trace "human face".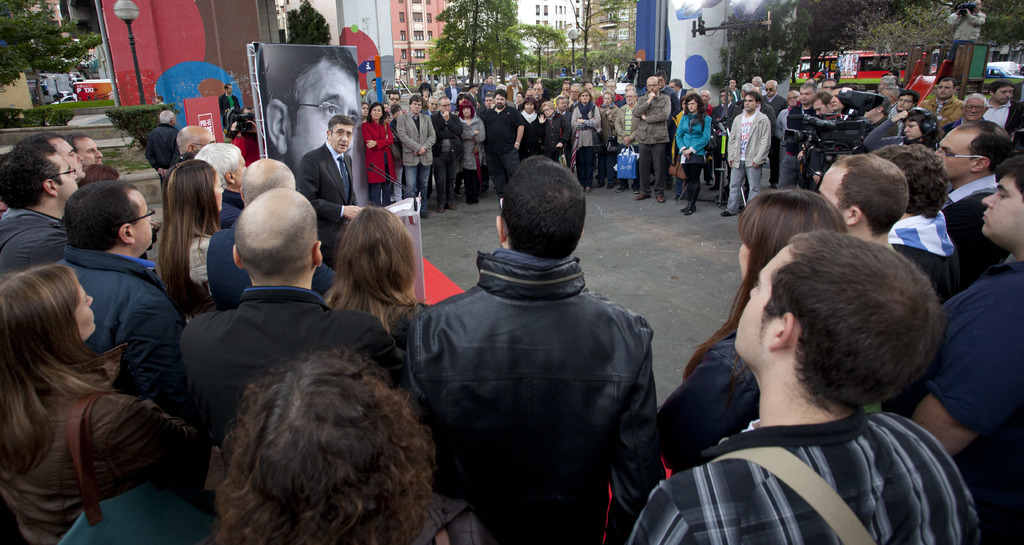
Traced to <box>409,99,422,111</box>.
